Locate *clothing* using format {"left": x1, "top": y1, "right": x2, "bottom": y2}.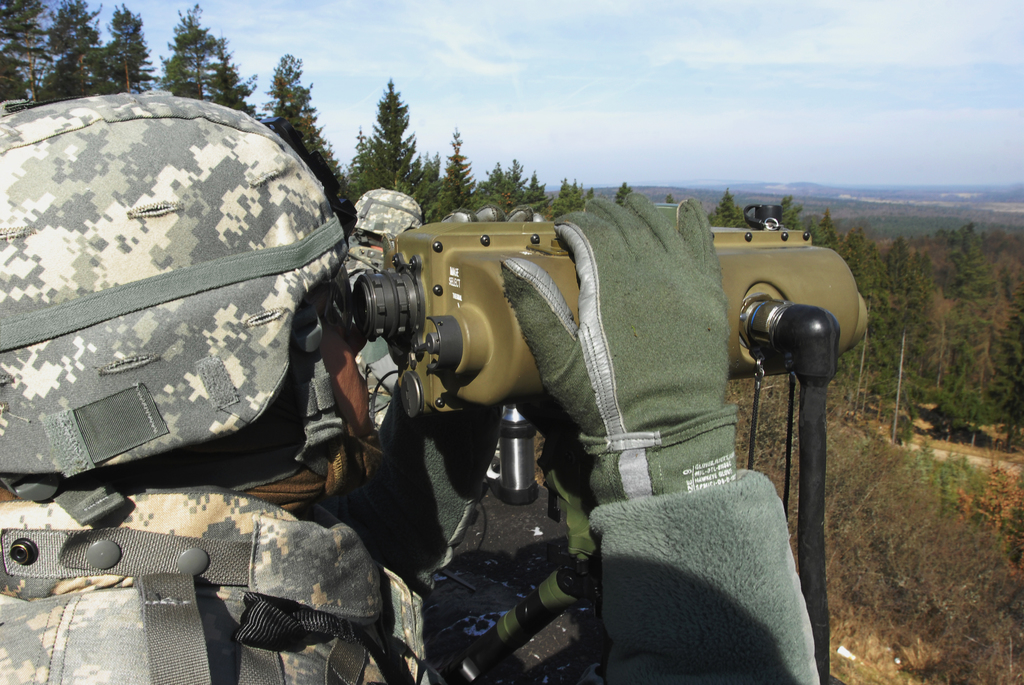
{"left": 0, "top": 487, "right": 815, "bottom": 684}.
